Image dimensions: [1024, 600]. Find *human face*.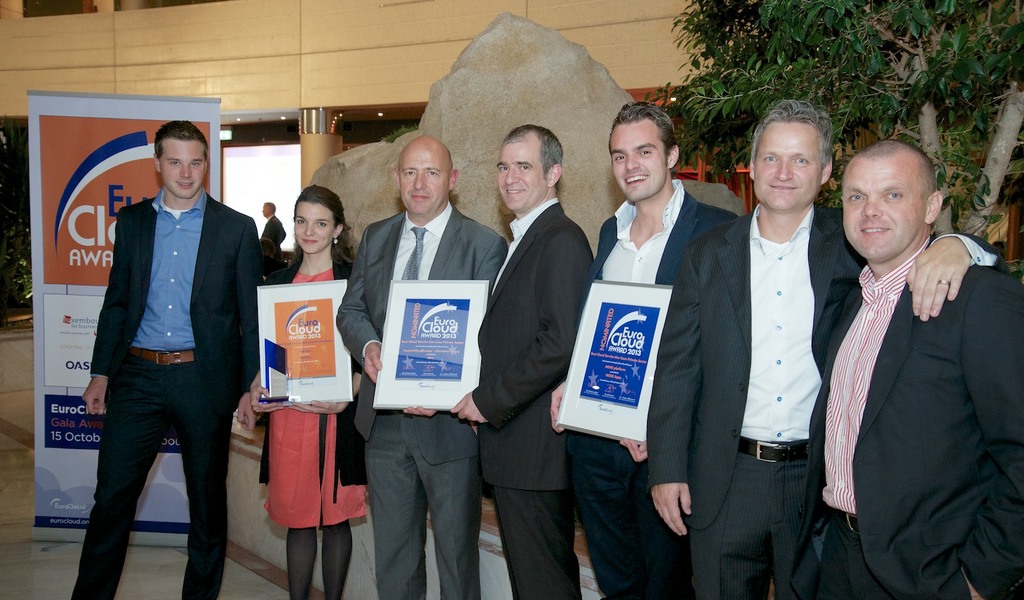
(758,123,824,209).
